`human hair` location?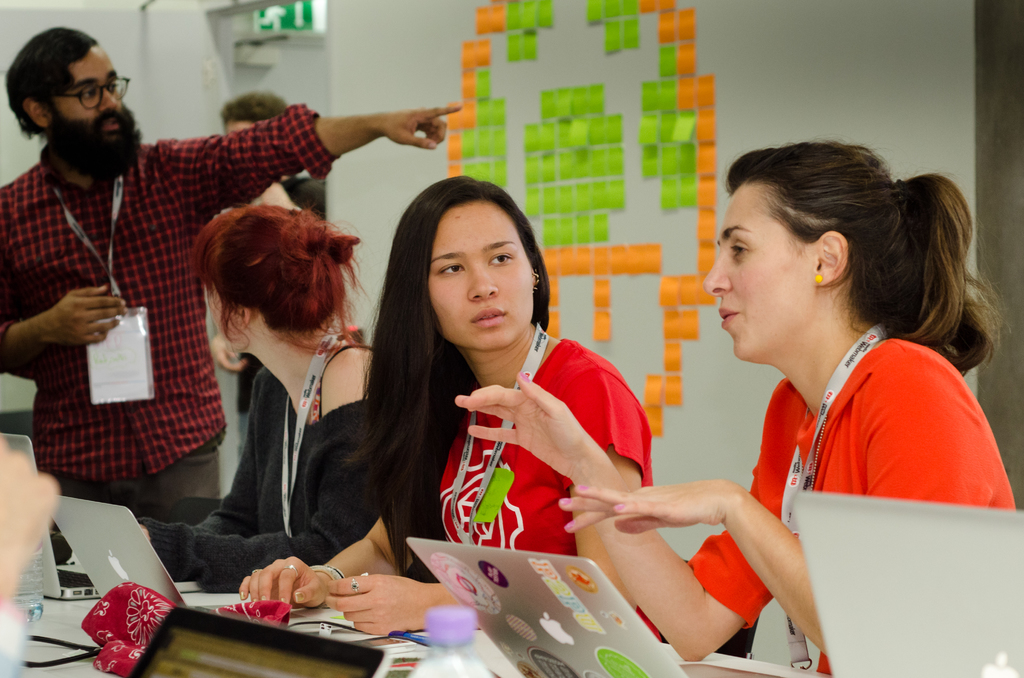
select_region(185, 200, 378, 353)
